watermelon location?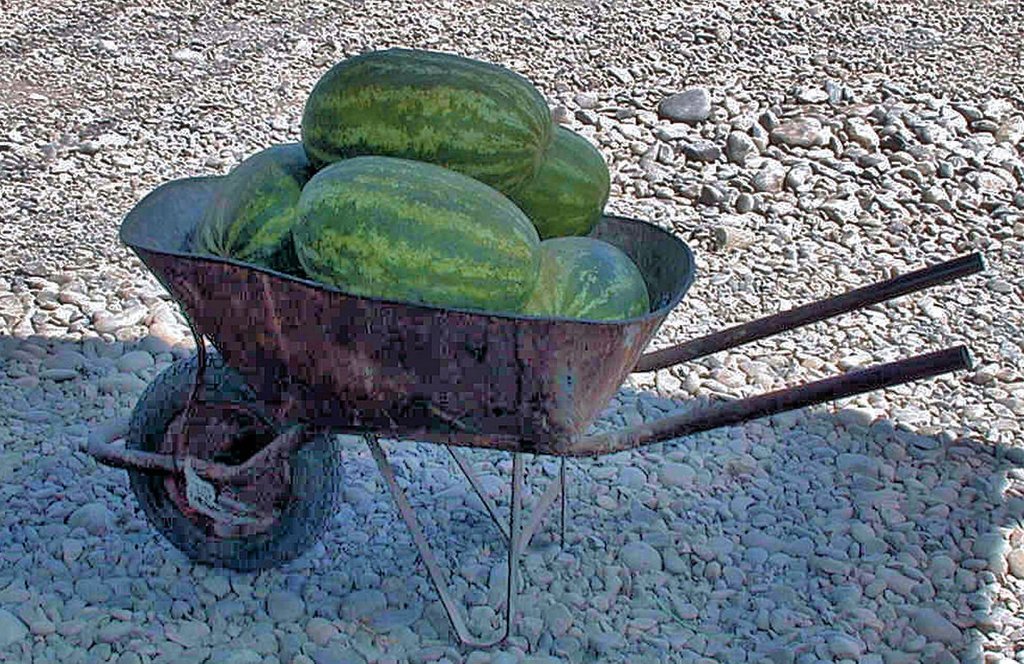
bbox=(300, 43, 547, 195)
